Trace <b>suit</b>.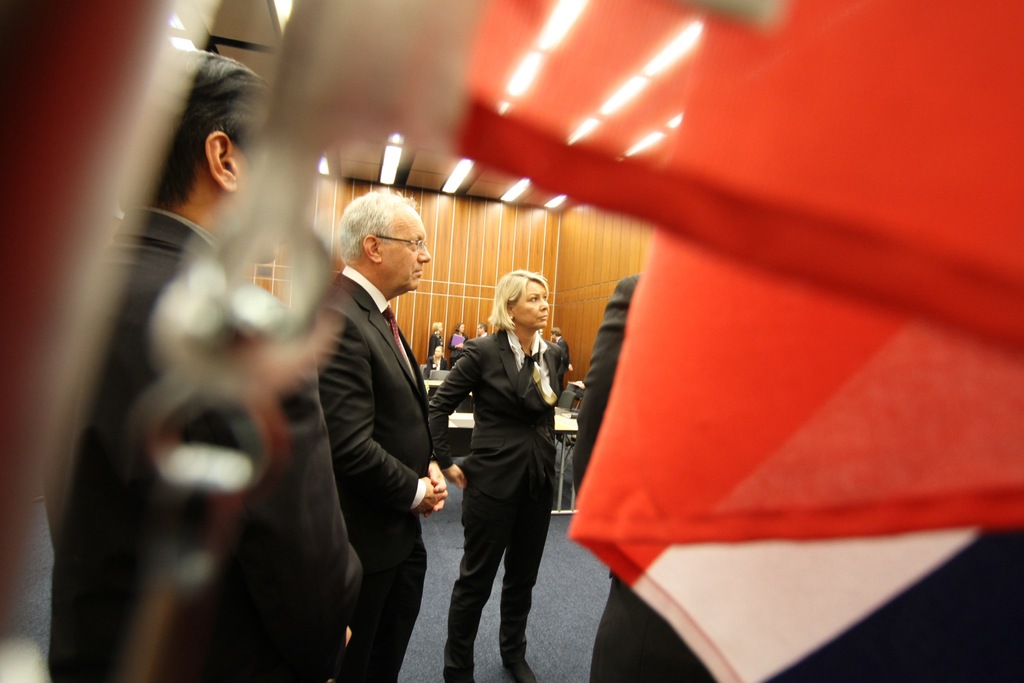
Traced to (428, 331, 436, 363).
